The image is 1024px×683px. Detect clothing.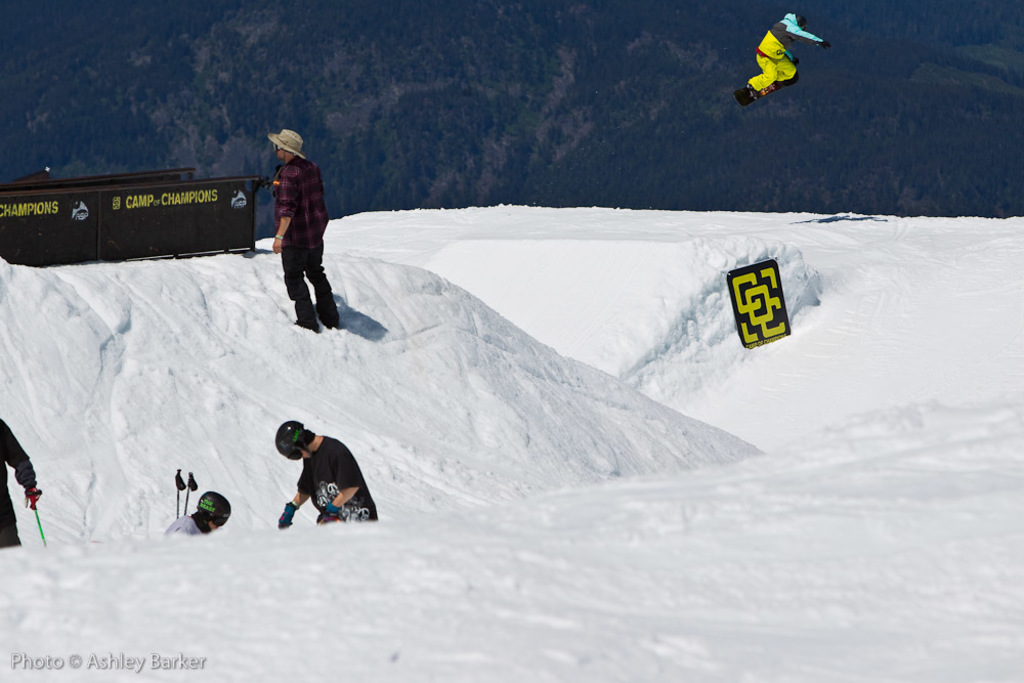
Detection: [0, 414, 37, 555].
